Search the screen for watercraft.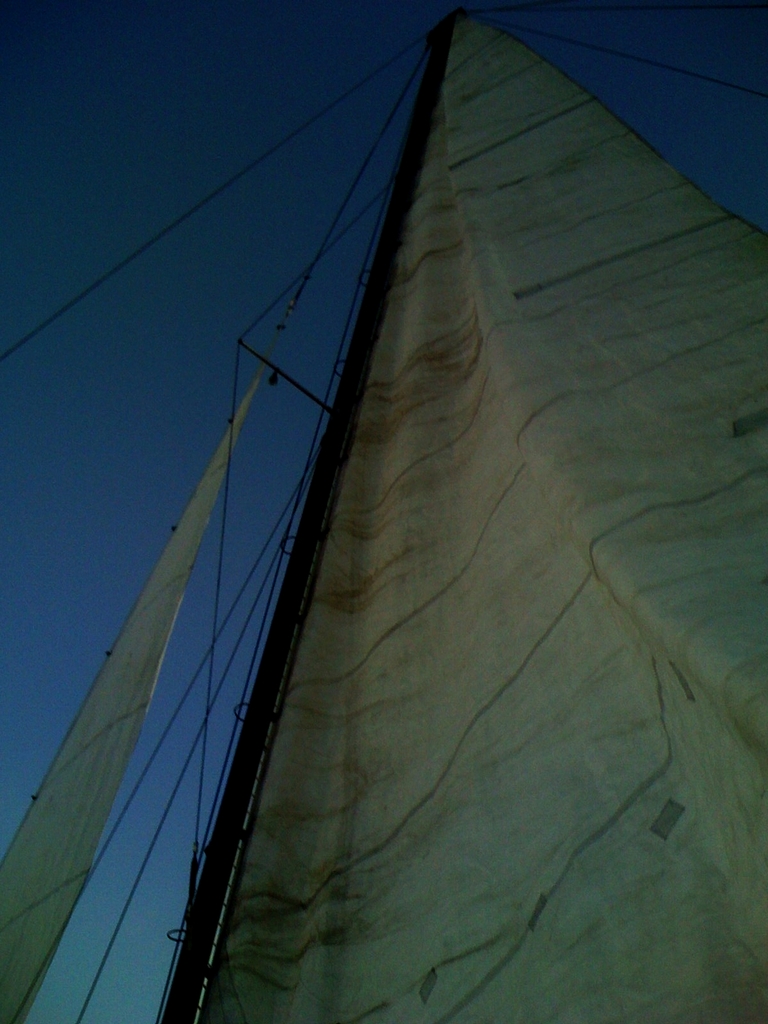
Found at {"left": 1, "top": 1, "right": 767, "bottom": 1023}.
